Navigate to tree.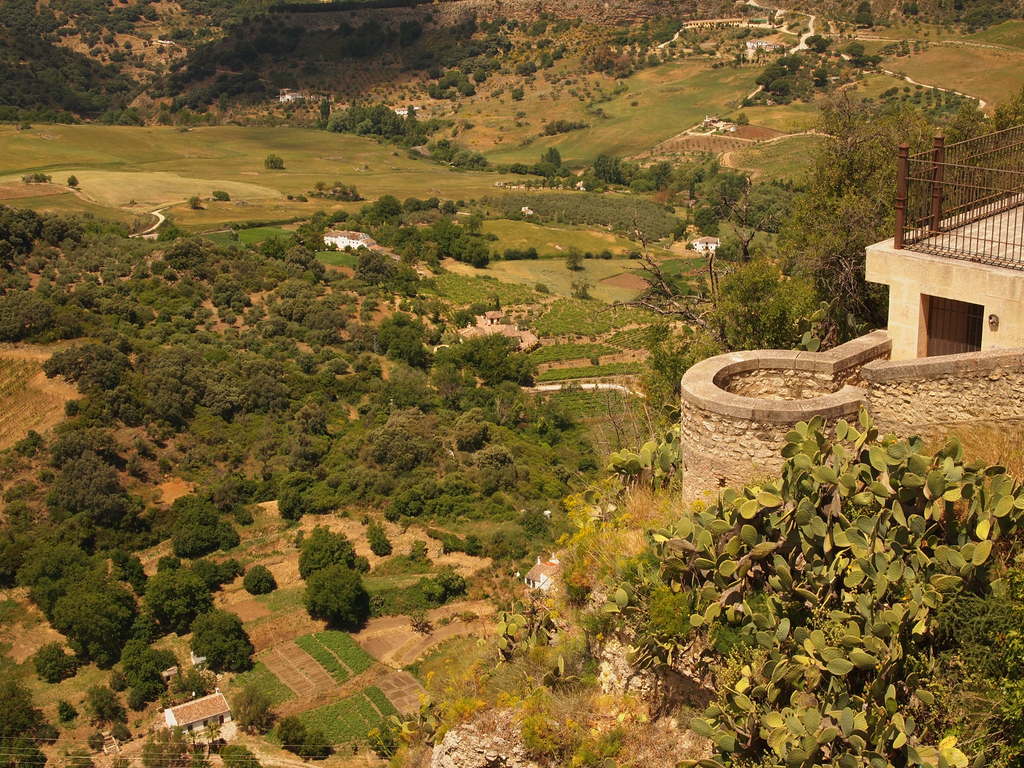
Navigation target: left=0, top=515, right=138, bottom=668.
